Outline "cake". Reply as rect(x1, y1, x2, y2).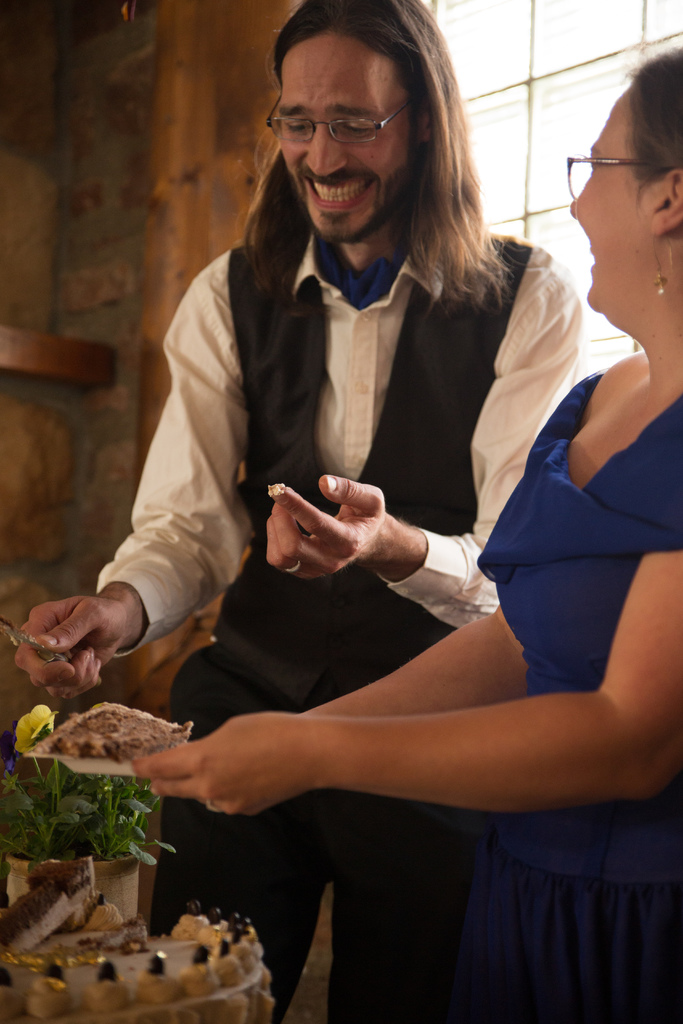
rect(27, 704, 195, 758).
